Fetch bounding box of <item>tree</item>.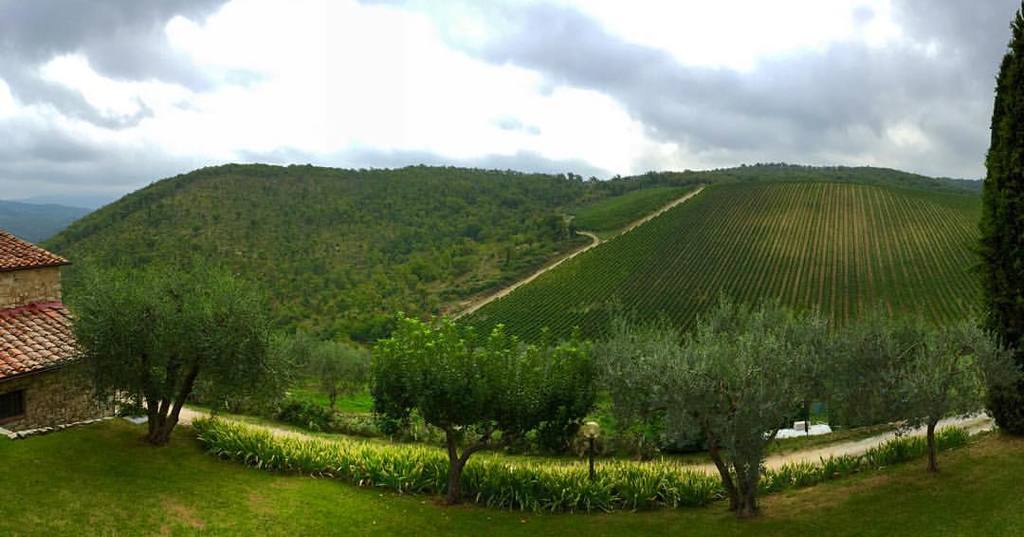
Bbox: (58, 243, 281, 438).
